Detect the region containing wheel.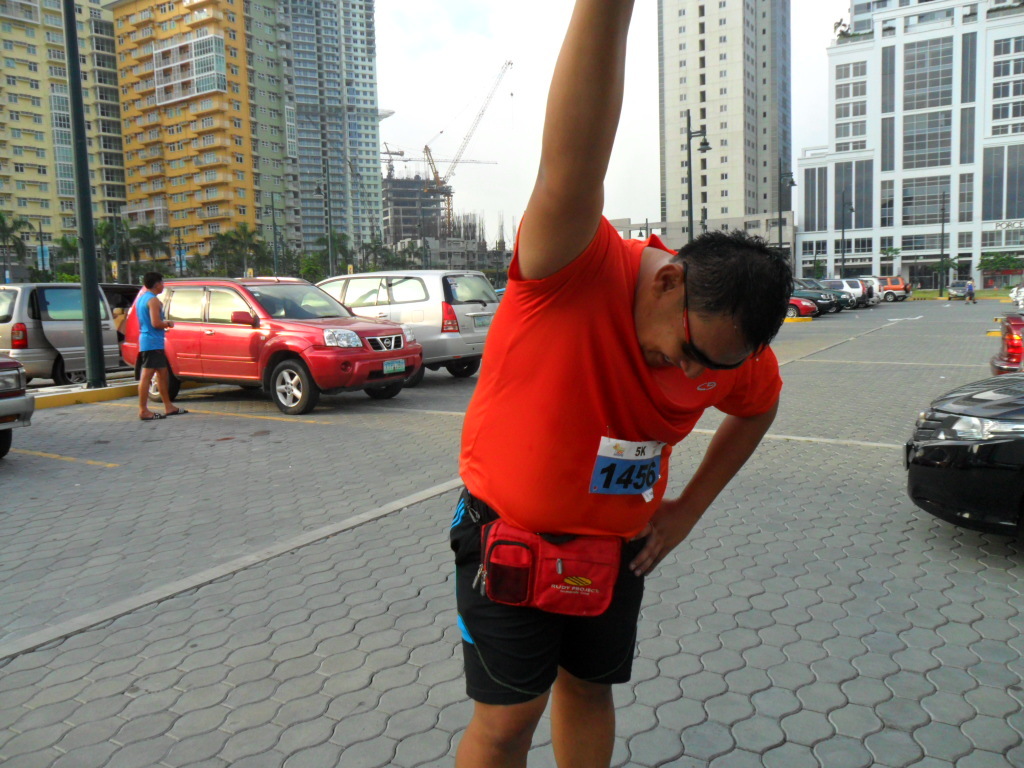
locate(450, 358, 475, 381).
